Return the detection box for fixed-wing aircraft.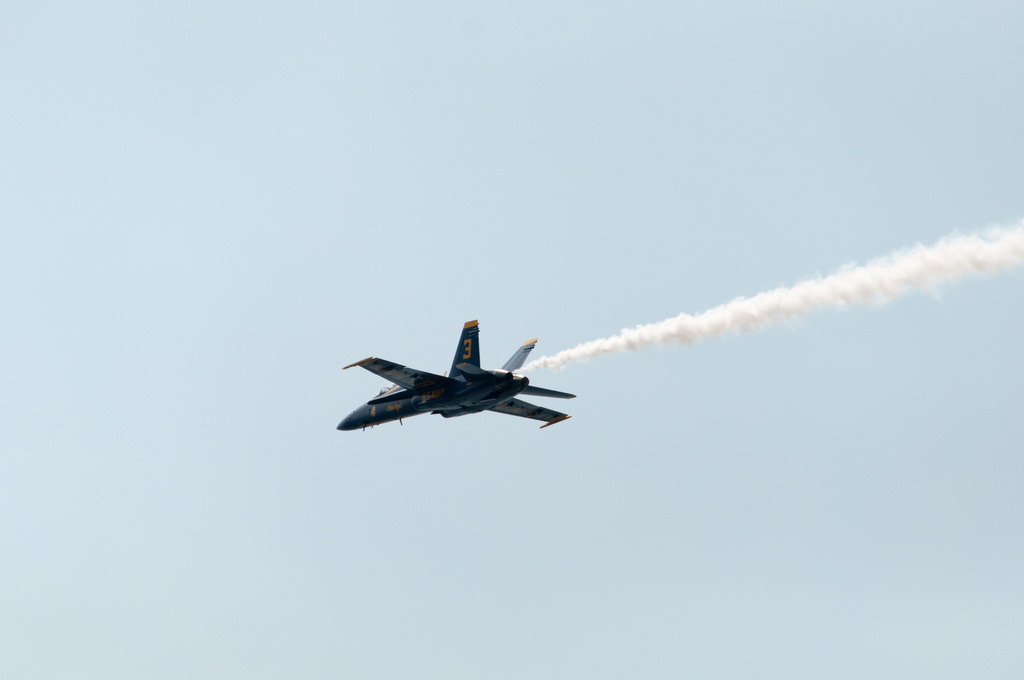
Rect(330, 311, 579, 432).
